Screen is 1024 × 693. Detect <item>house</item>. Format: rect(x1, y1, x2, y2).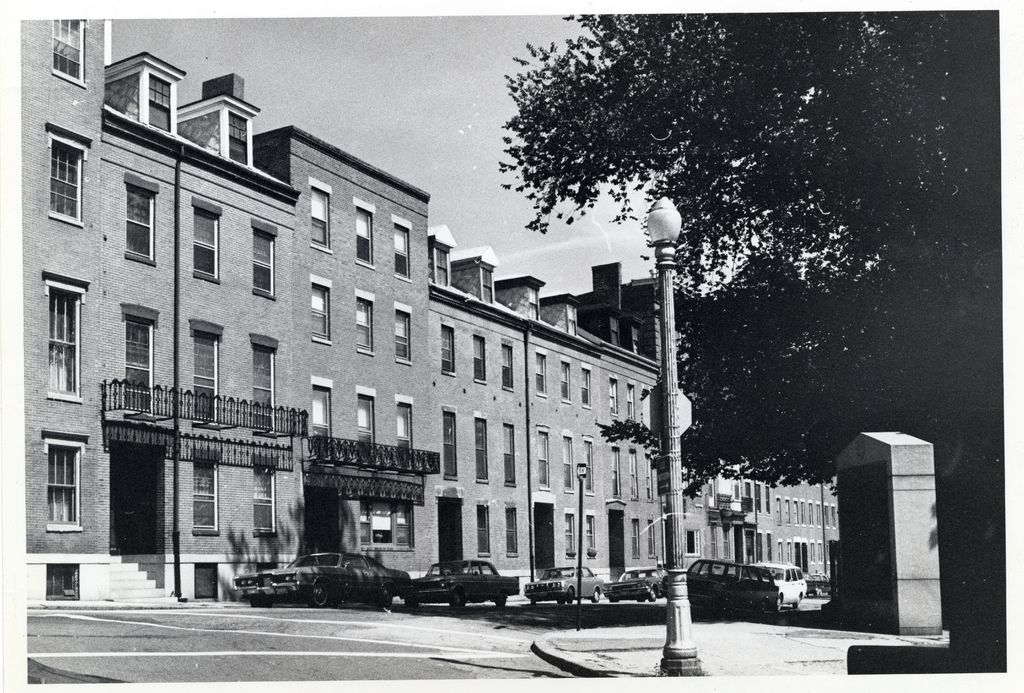
rect(22, 16, 835, 600).
